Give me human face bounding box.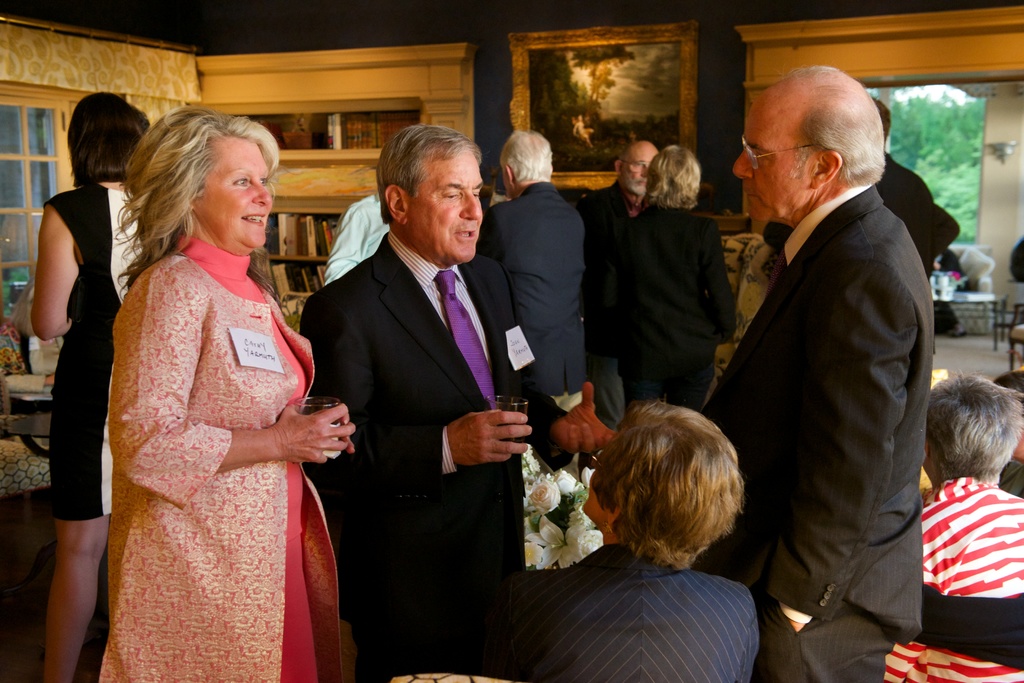
region(401, 146, 483, 267).
